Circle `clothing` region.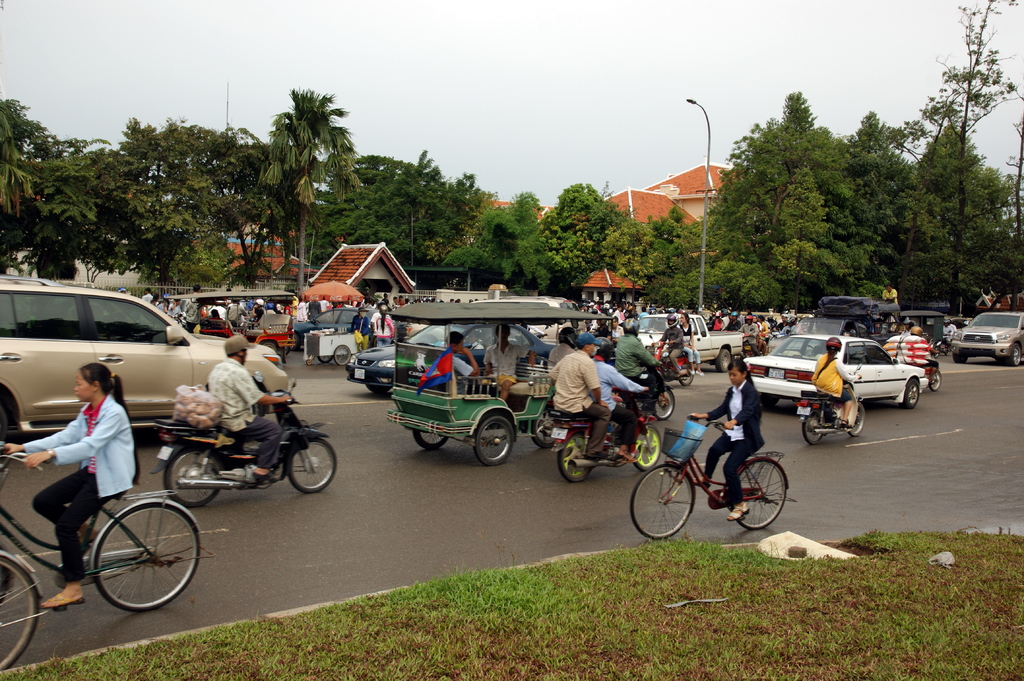
Region: {"x1": 373, "y1": 315, "x2": 391, "y2": 345}.
